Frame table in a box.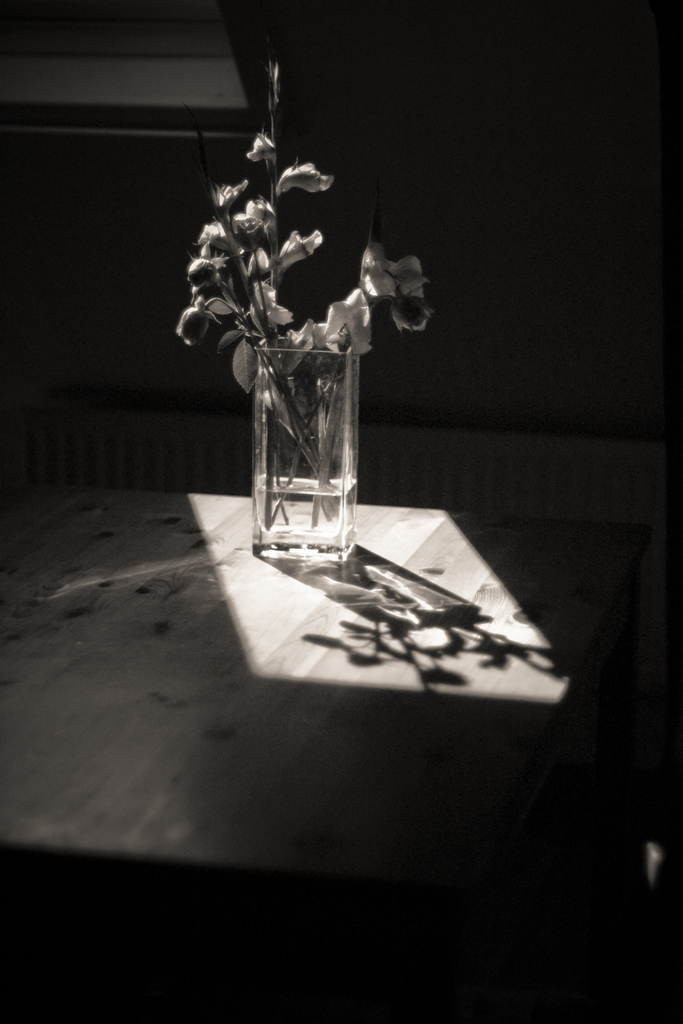
[0, 426, 682, 1021].
